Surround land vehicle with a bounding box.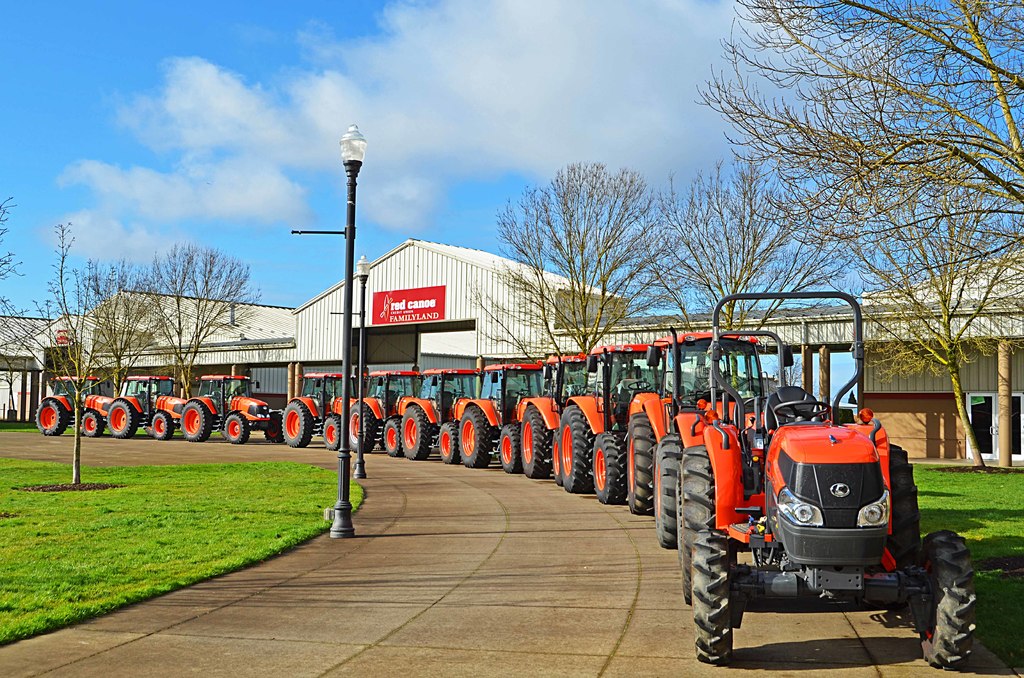
bbox(626, 333, 764, 505).
